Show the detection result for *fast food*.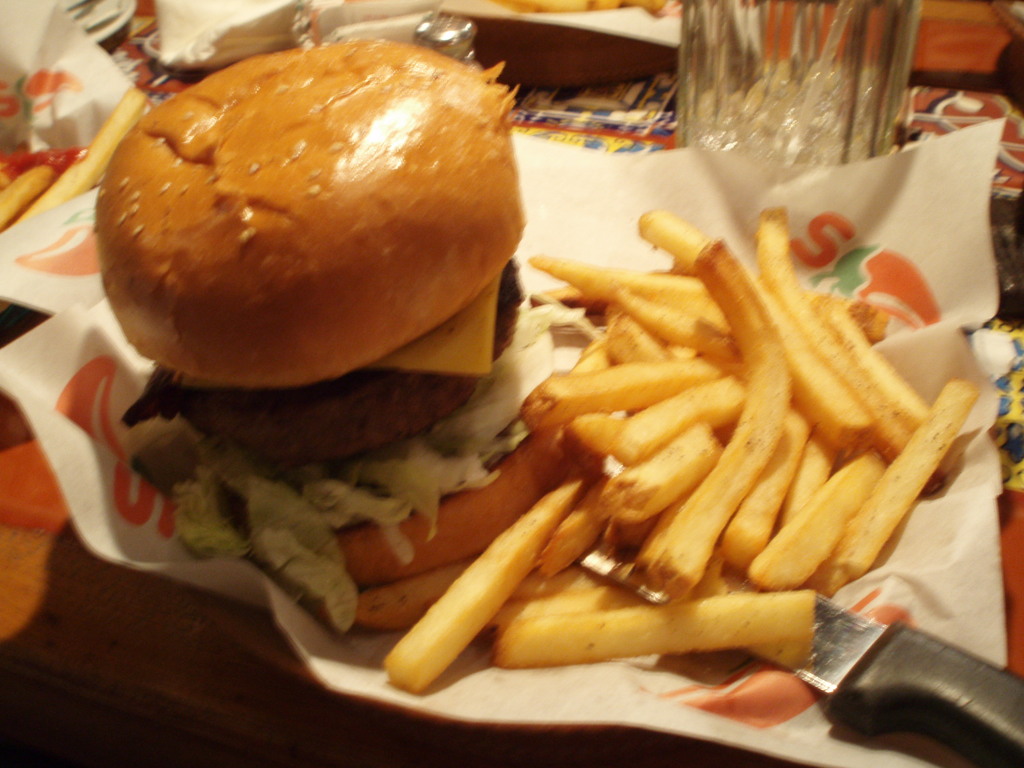
<bbox>6, 86, 148, 229</bbox>.
